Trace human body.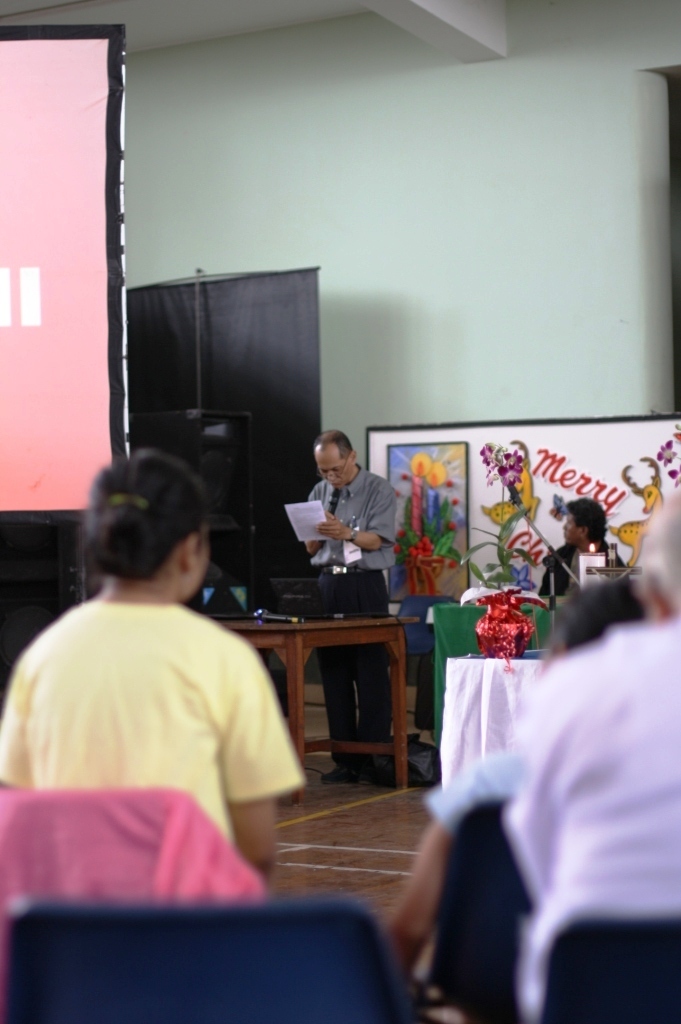
Traced to x1=535, y1=494, x2=630, y2=592.
